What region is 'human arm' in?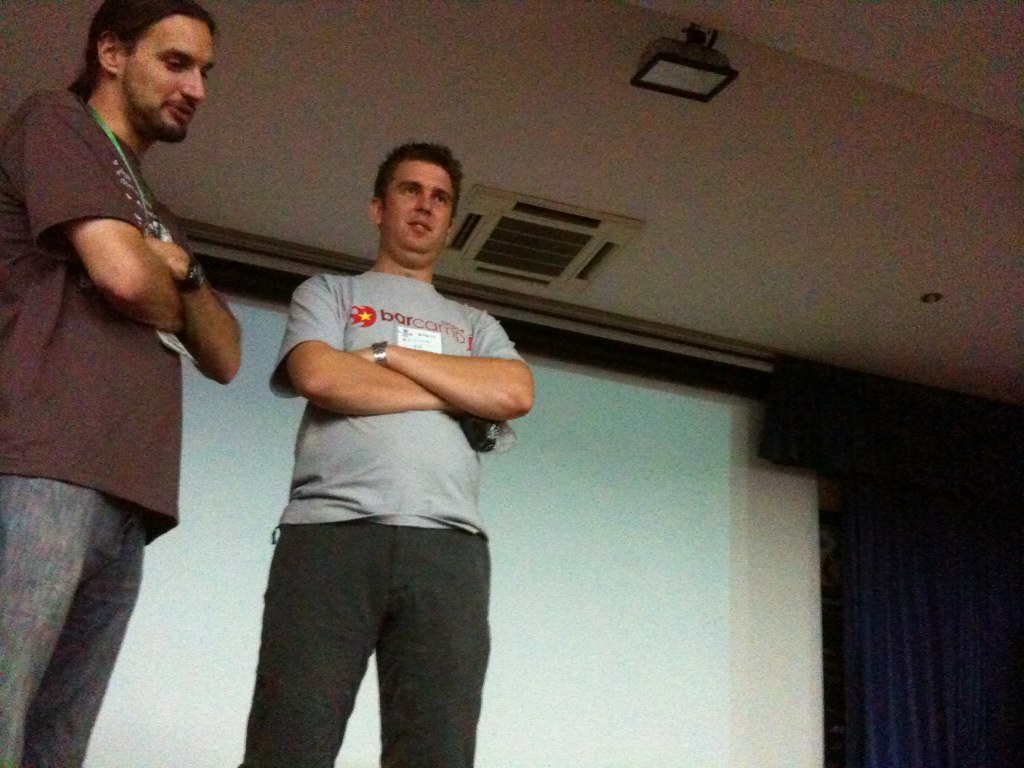
353:311:525:418.
